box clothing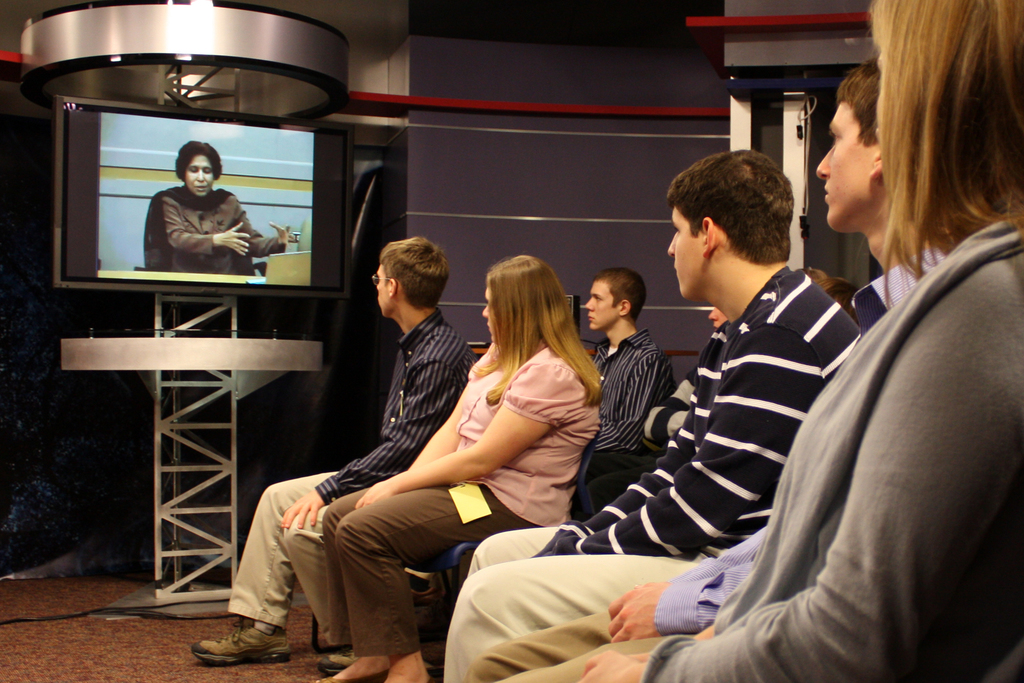
220, 206, 1023, 682
